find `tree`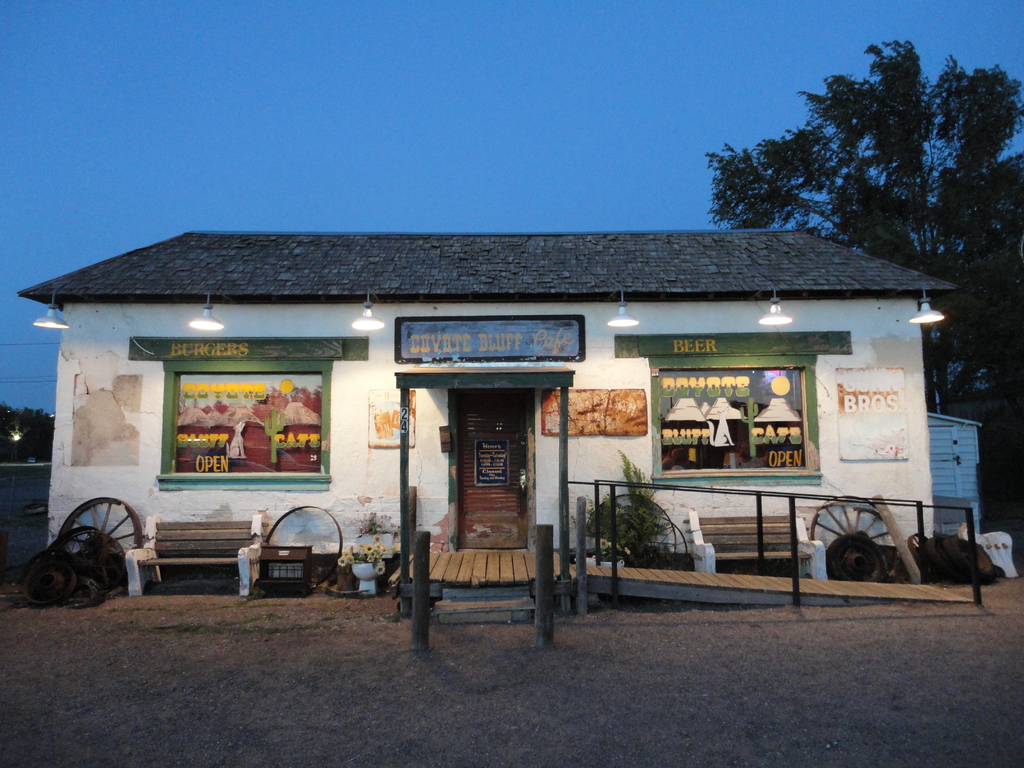
region(704, 38, 1023, 413)
